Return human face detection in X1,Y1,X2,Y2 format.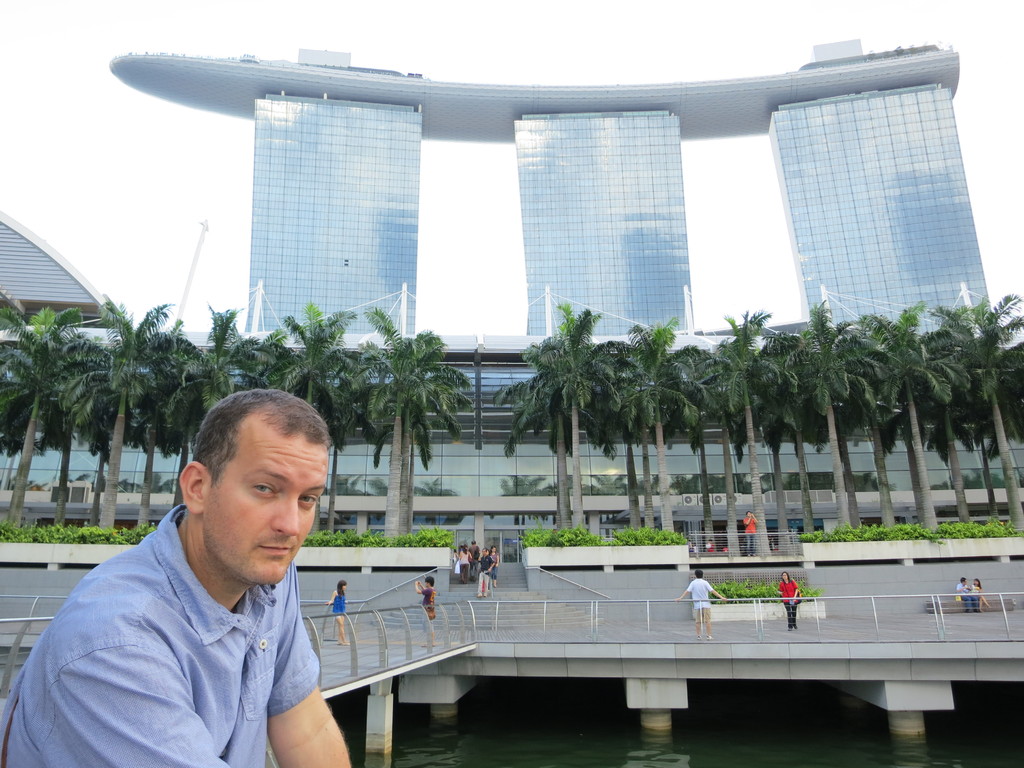
201,413,326,587.
